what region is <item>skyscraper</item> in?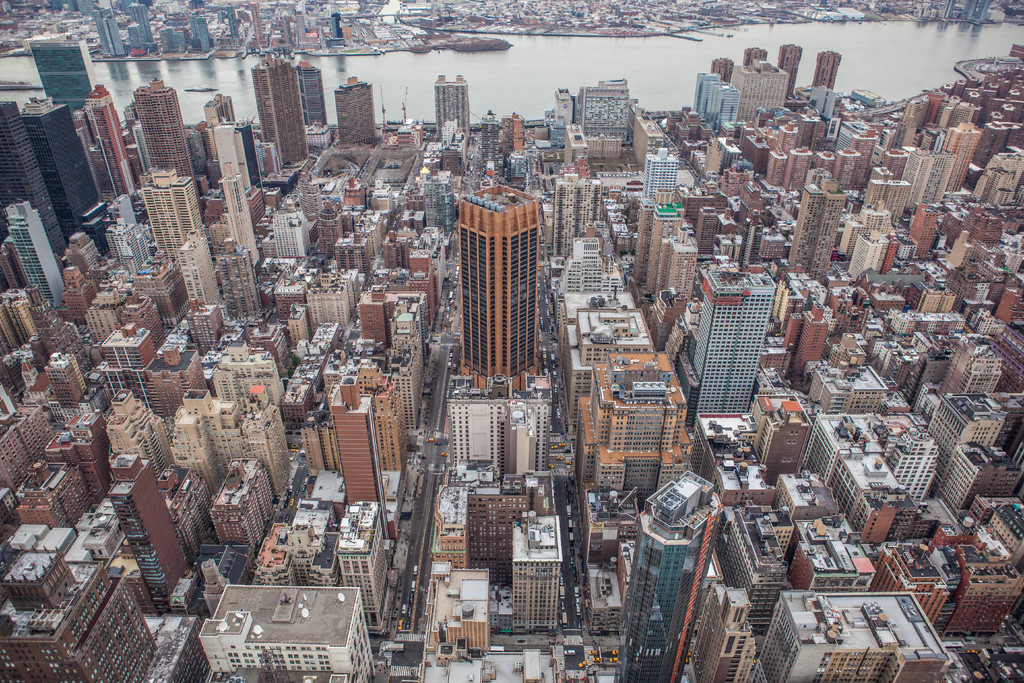
[left=249, top=47, right=316, bottom=168].
